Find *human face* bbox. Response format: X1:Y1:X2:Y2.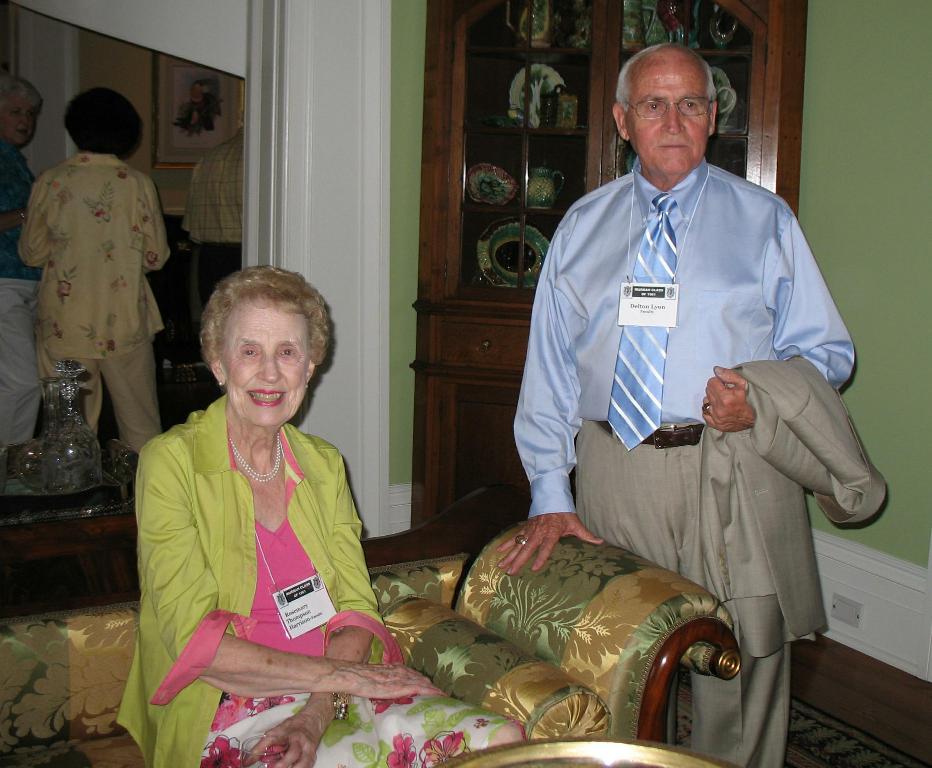
0:94:38:147.
